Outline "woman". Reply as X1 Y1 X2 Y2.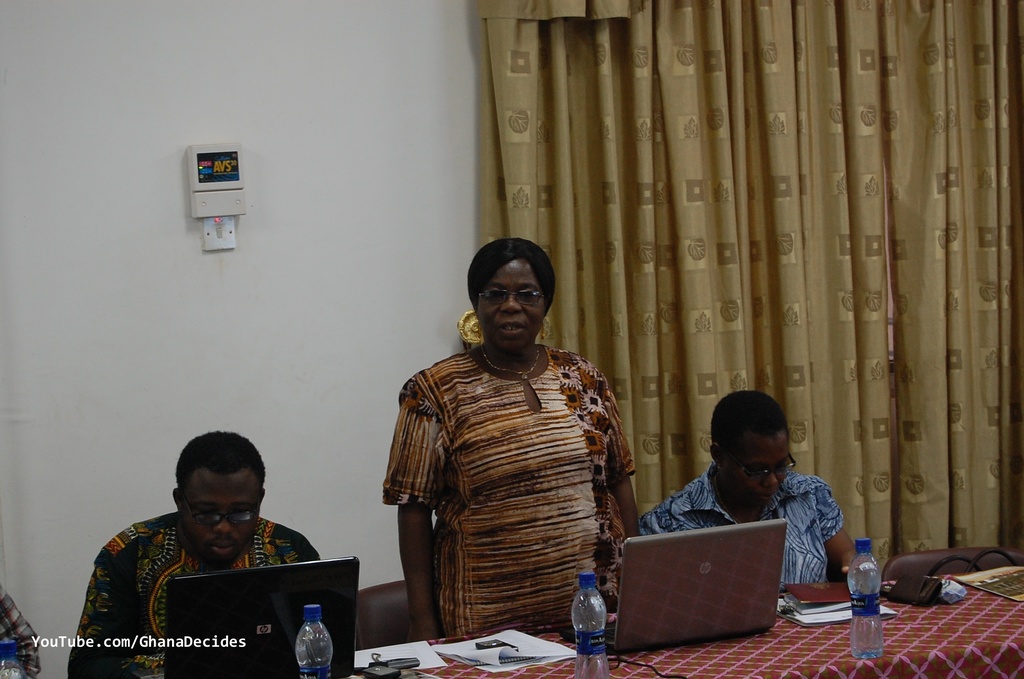
372 246 635 673.
